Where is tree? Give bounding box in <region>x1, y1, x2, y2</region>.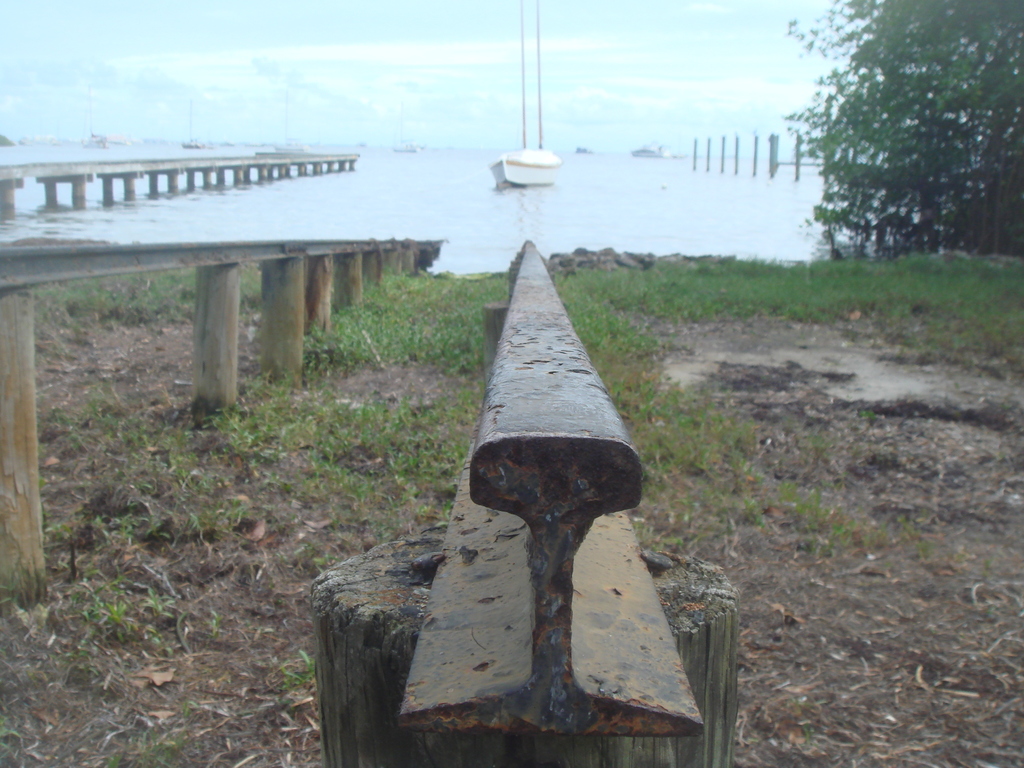
<region>769, 0, 1023, 253</region>.
